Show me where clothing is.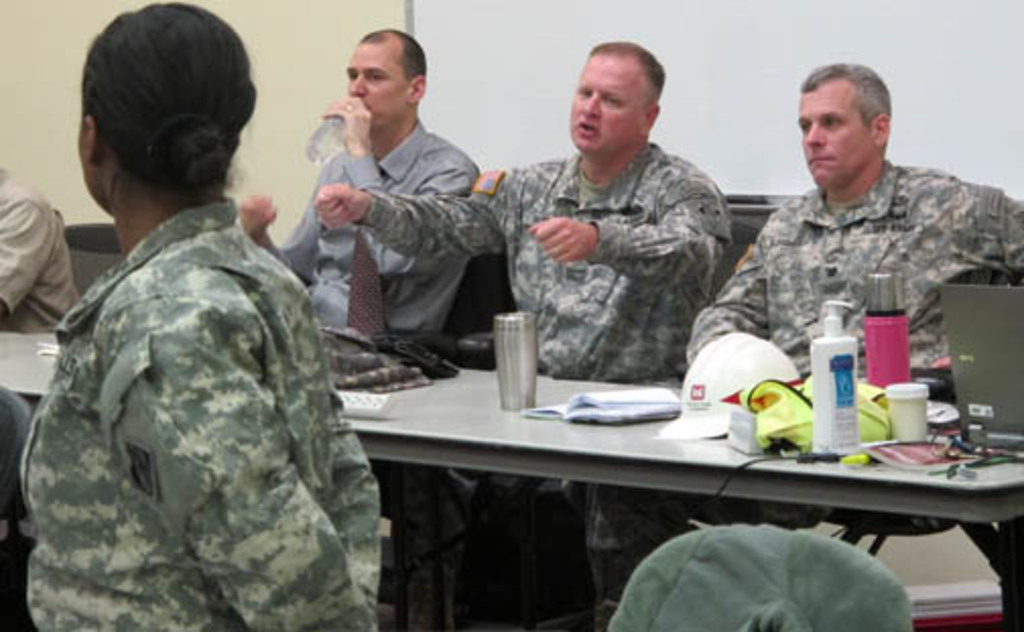
clothing is at bbox=[683, 148, 1022, 368].
